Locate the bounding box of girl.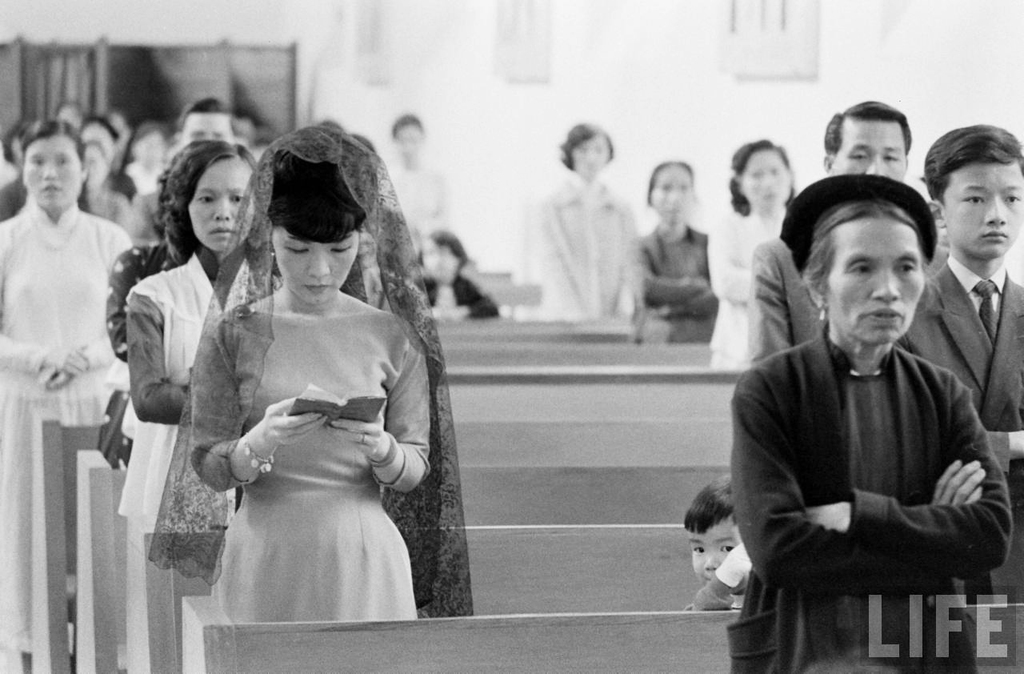
Bounding box: [194,126,430,623].
